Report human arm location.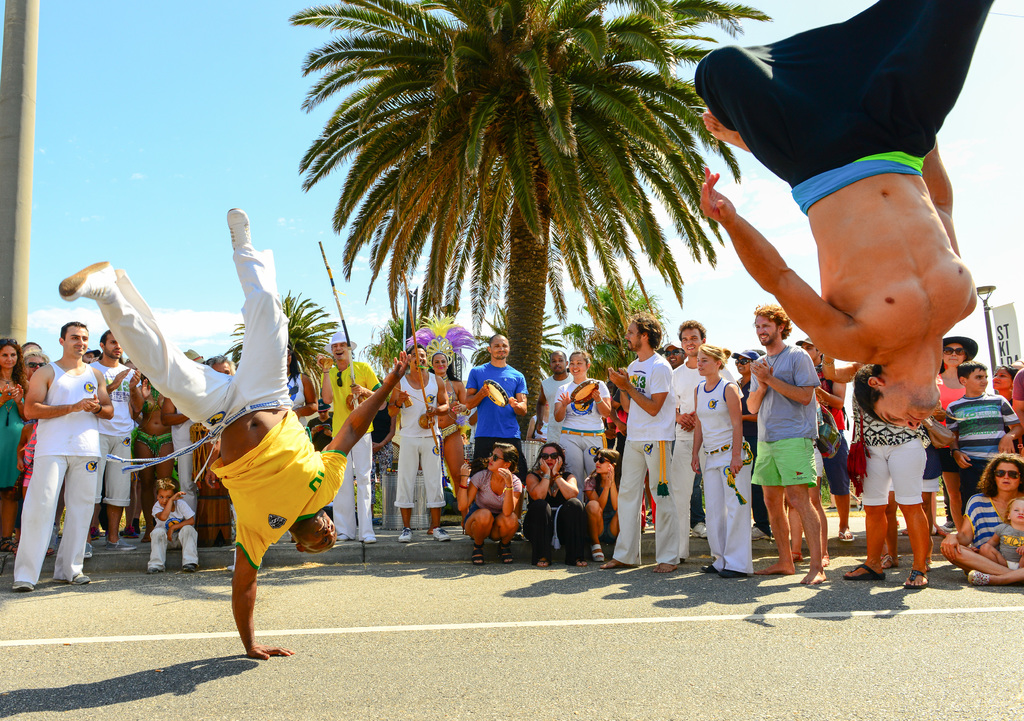
Report: bbox=[1010, 371, 1023, 417].
